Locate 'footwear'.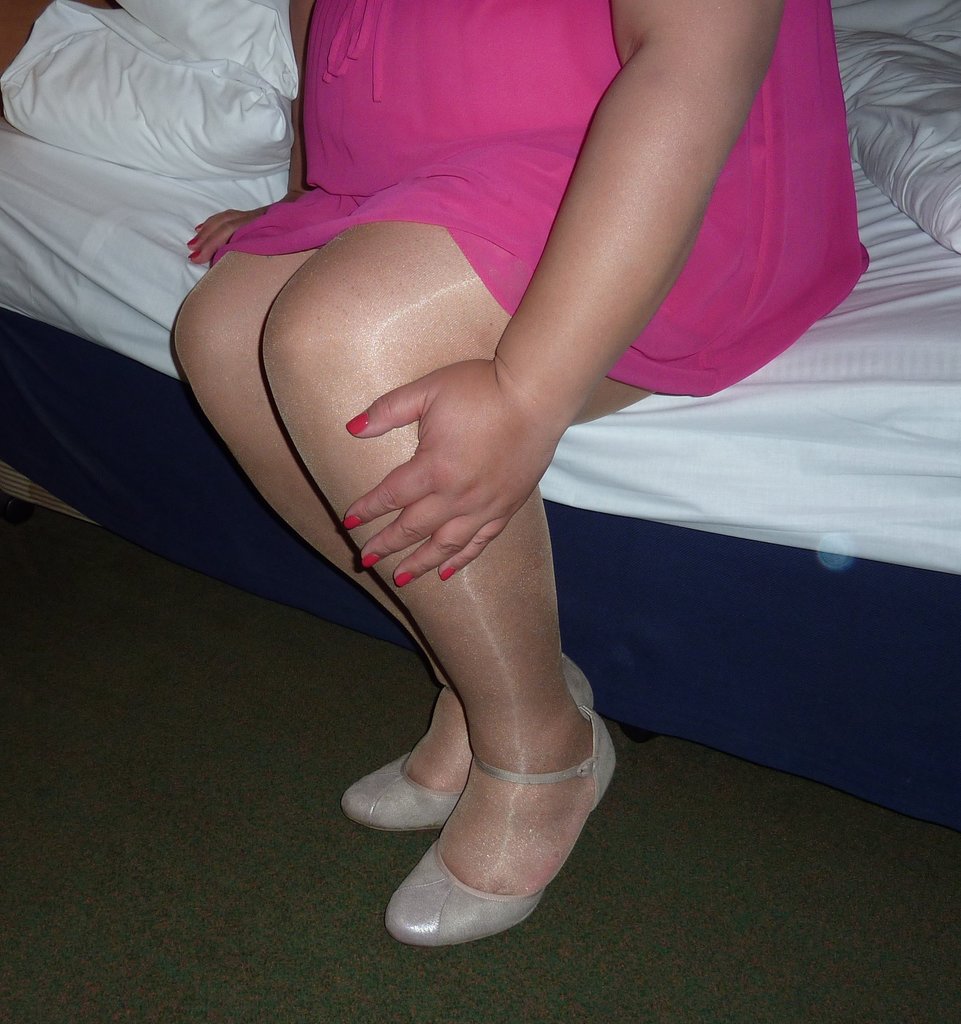
Bounding box: (370,746,616,949).
